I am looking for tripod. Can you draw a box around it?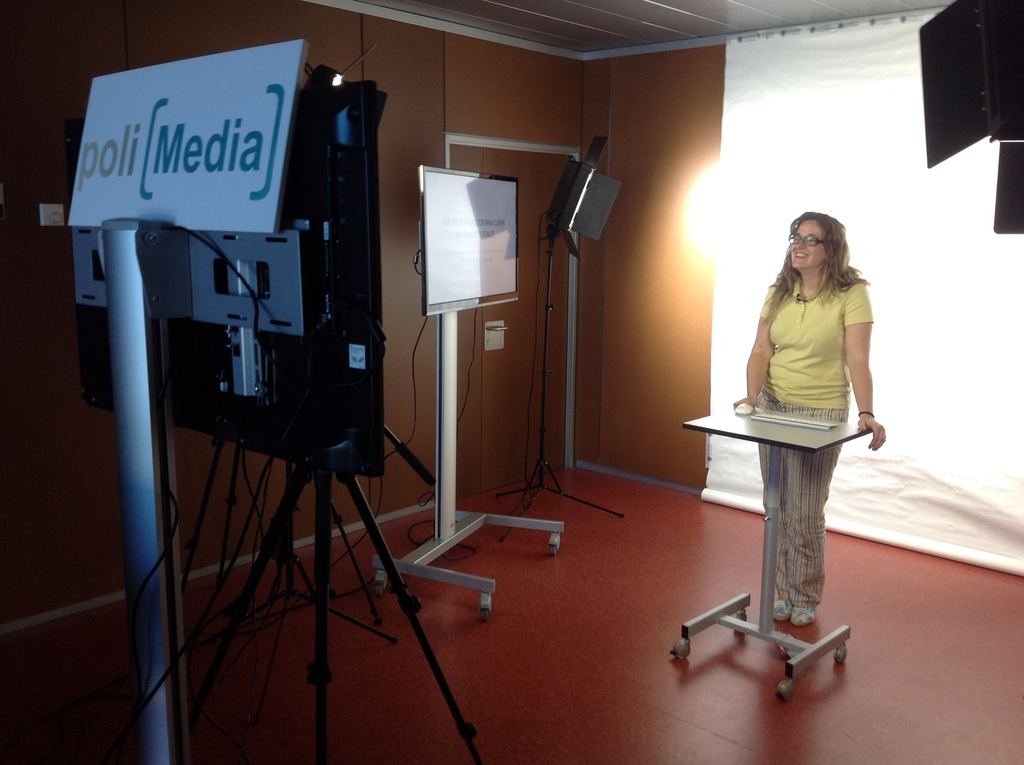
Sure, the bounding box is 179, 419, 485, 764.
